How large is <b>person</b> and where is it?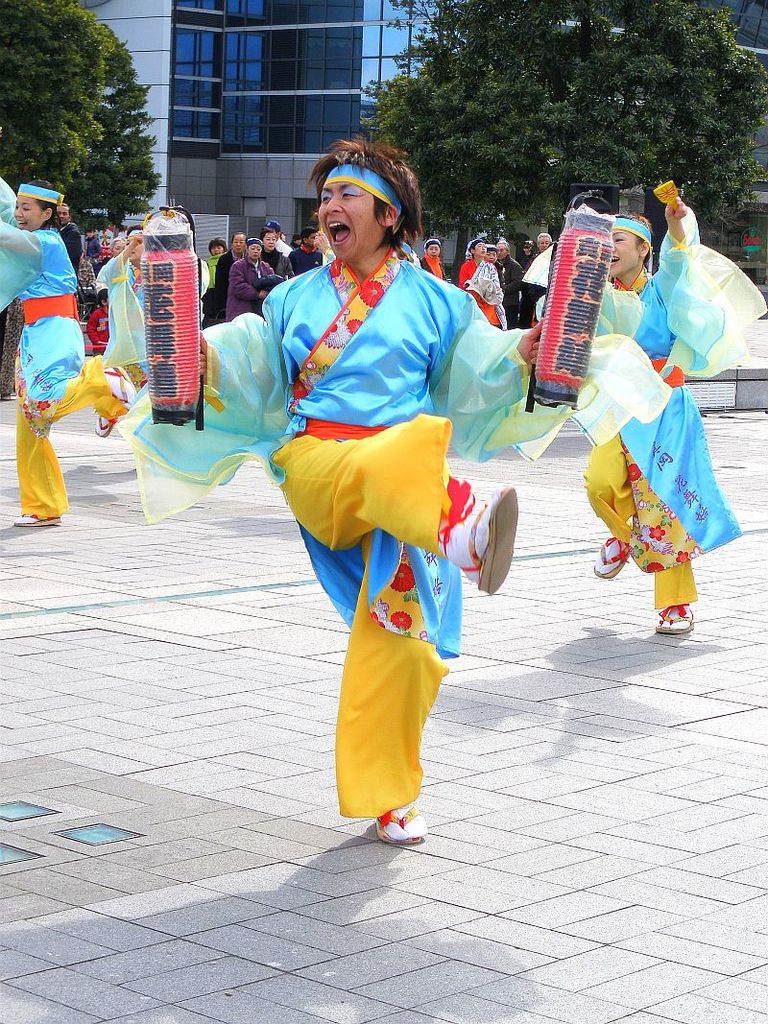
Bounding box: locate(0, 173, 132, 531).
